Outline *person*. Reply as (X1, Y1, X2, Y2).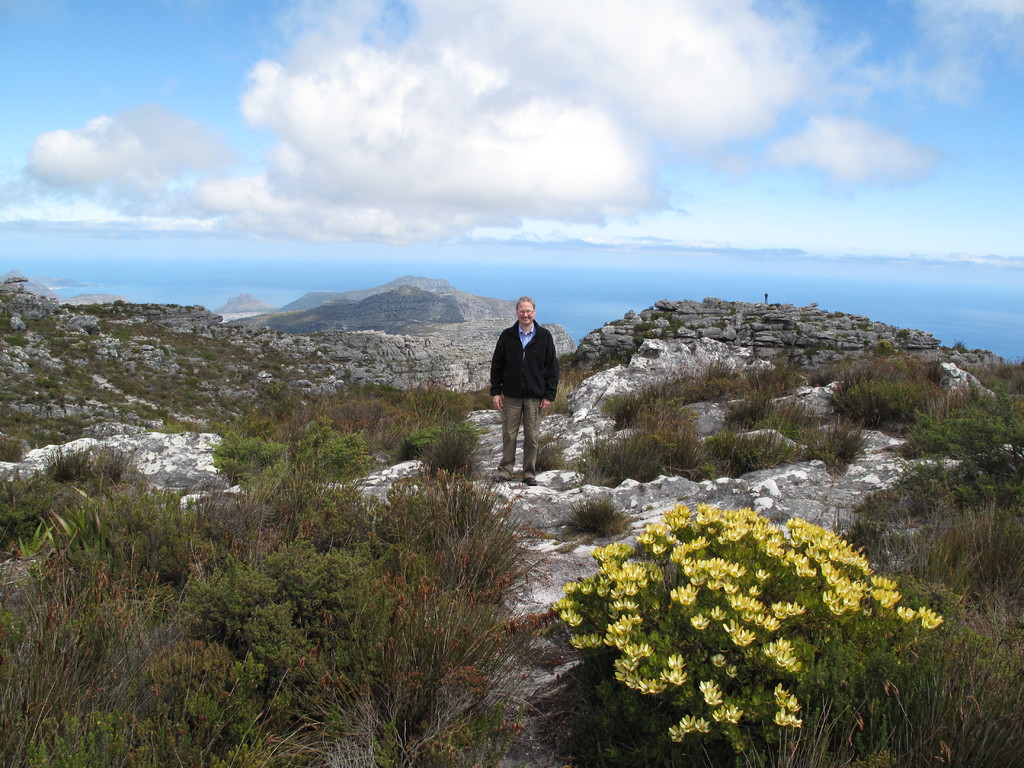
(493, 294, 570, 490).
